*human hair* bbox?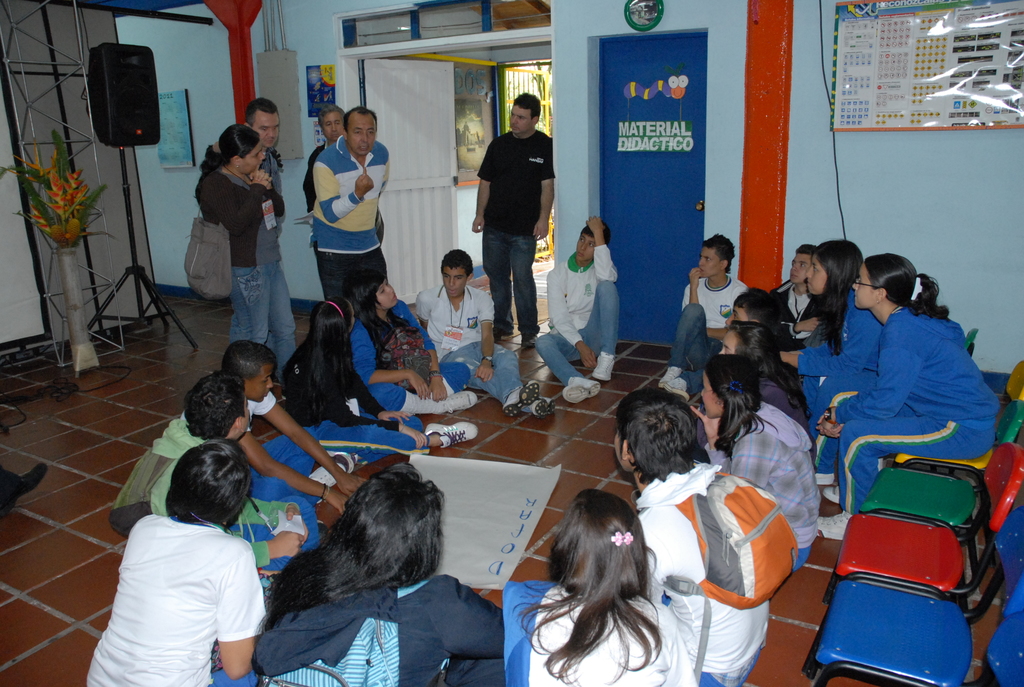
811, 237, 863, 354
